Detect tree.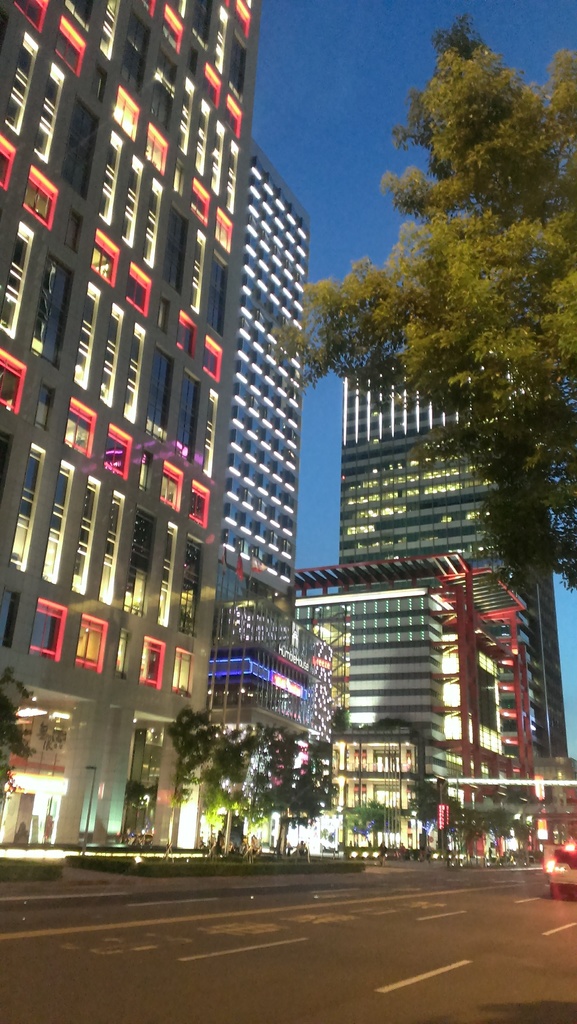
Detected at box=[251, 730, 328, 863].
